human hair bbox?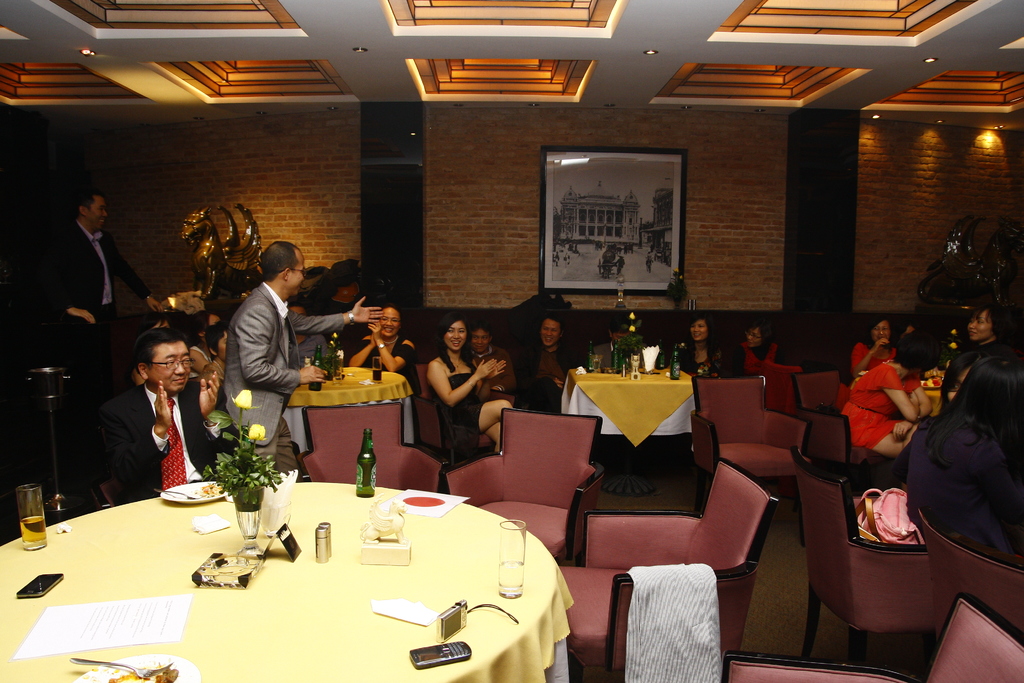
x1=750 y1=319 x2=774 y2=360
